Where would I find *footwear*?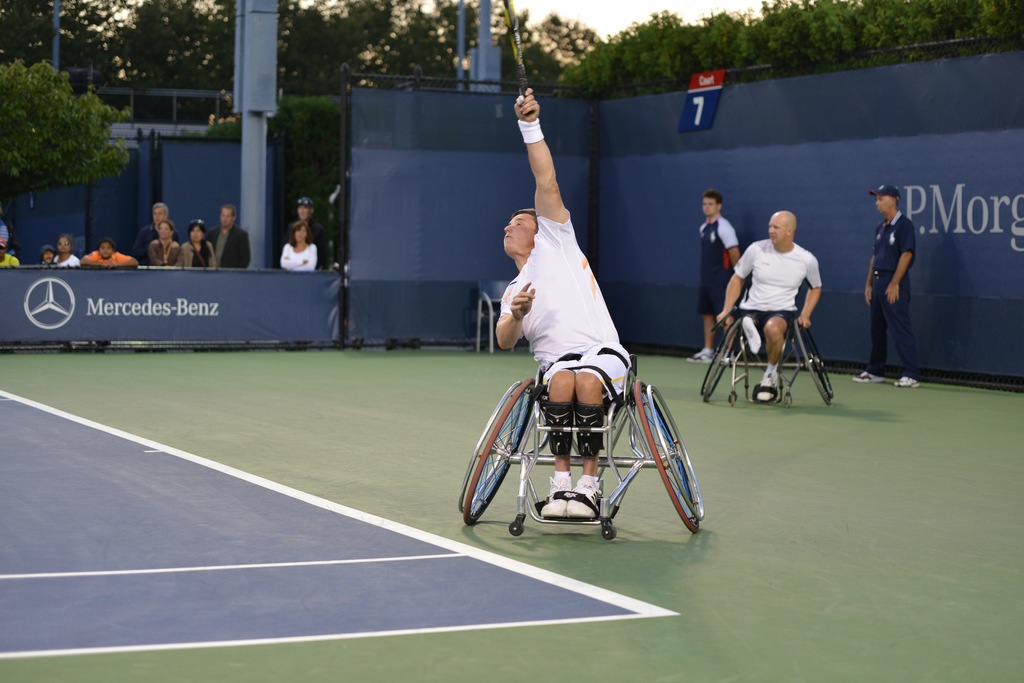
At select_region(538, 480, 572, 521).
